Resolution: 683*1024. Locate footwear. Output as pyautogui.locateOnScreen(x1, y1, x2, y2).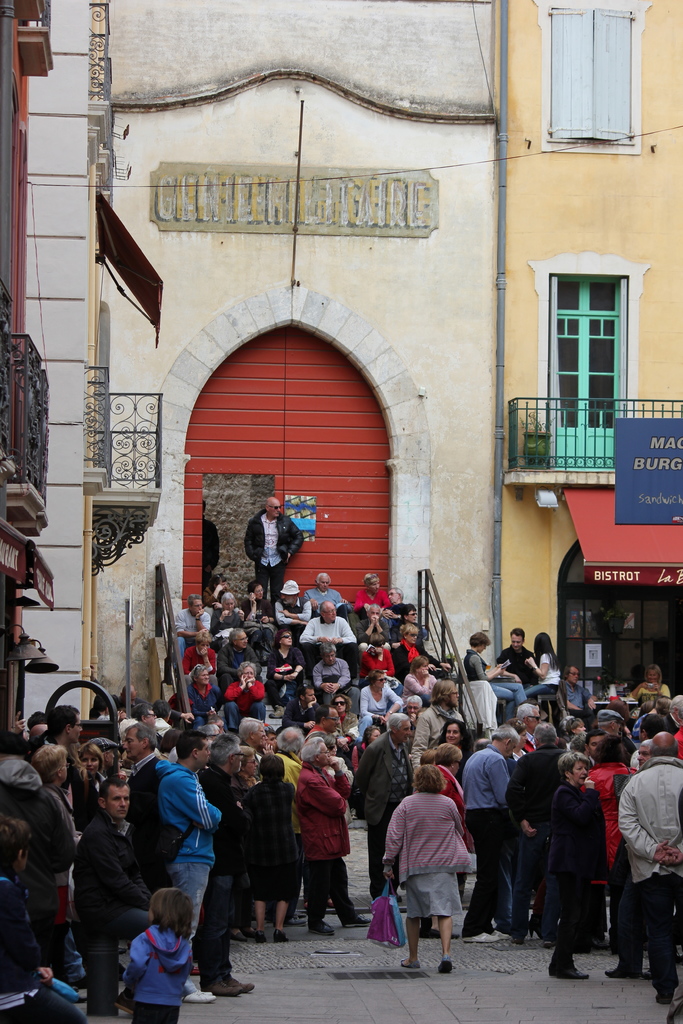
pyautogui.locateOnScreen(226, 970, 252, 994).
